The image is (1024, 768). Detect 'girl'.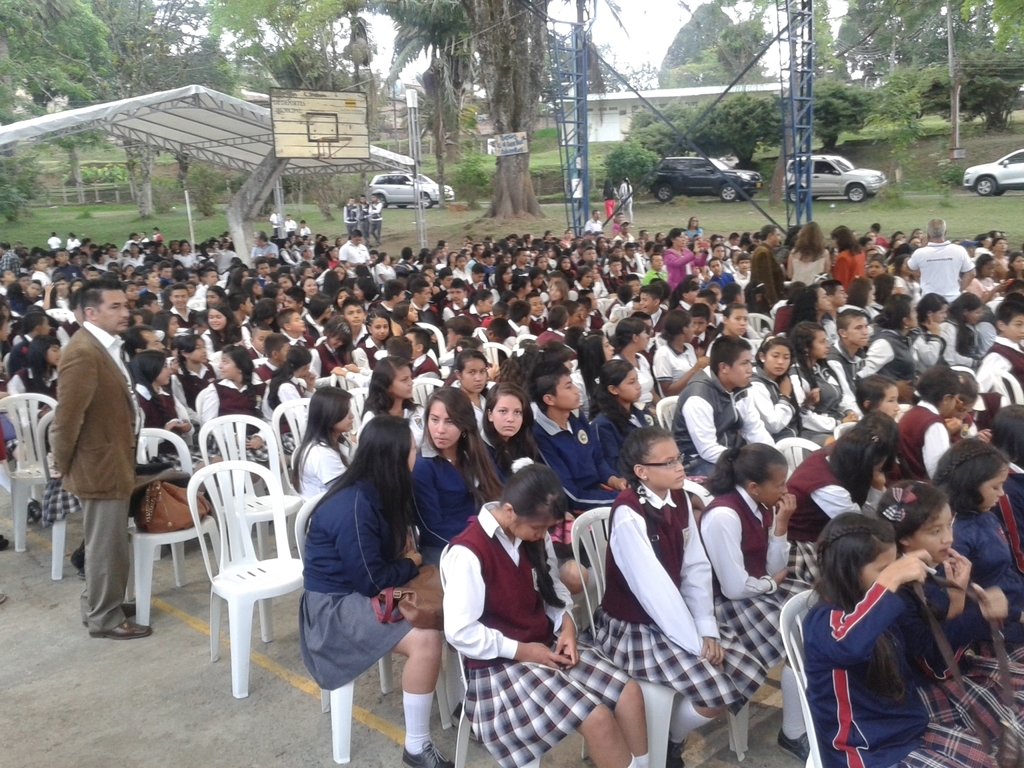
Detection: pyautogui.locateOnScreen(352, 308, 396, 371).
